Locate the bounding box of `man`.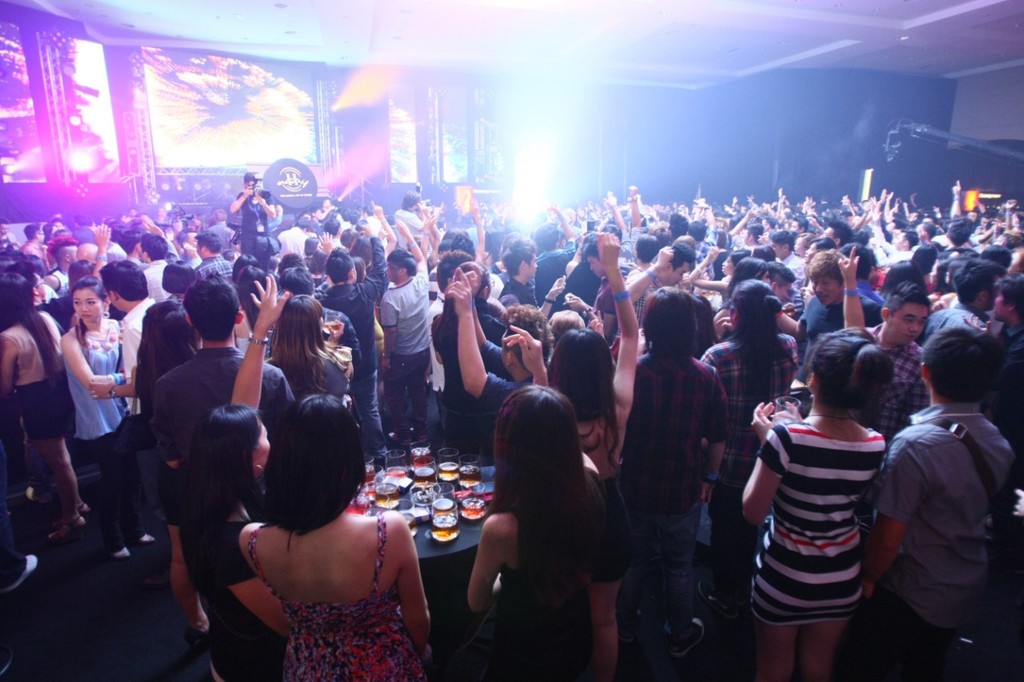
Bounding box: x1=665, y1=213, x2=687, y2=238.
